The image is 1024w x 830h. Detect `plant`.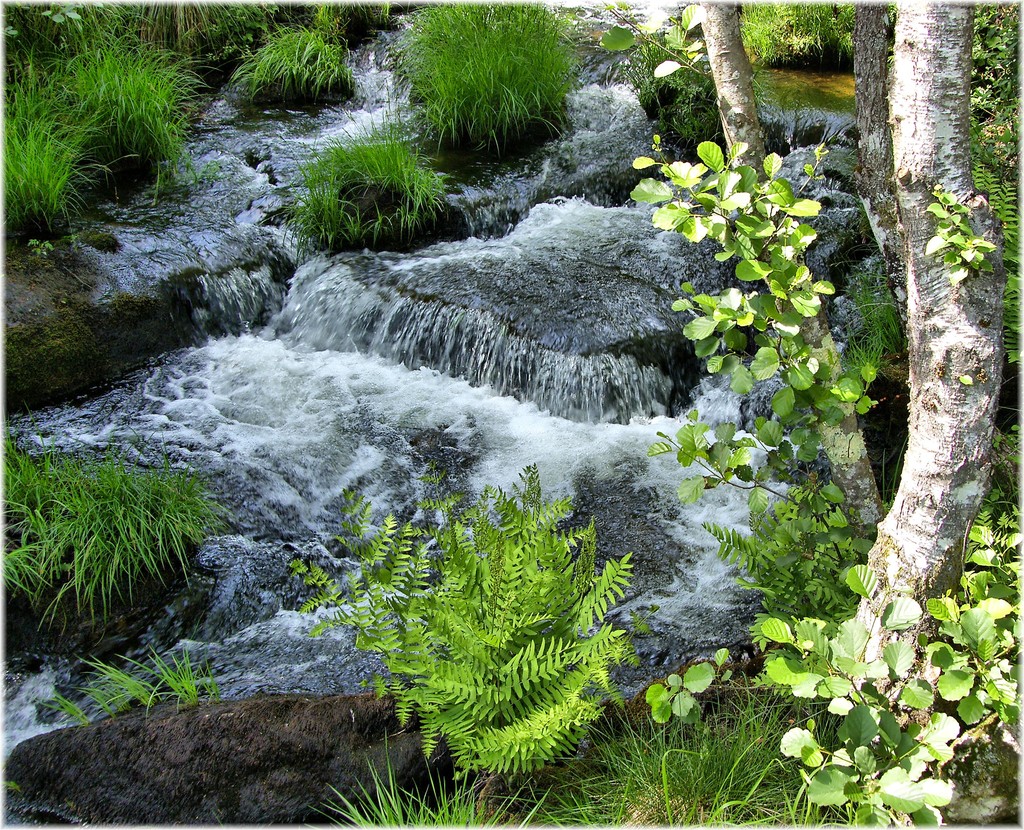
Detection: [x1=605, y1=21, x2=748, y2=205].
